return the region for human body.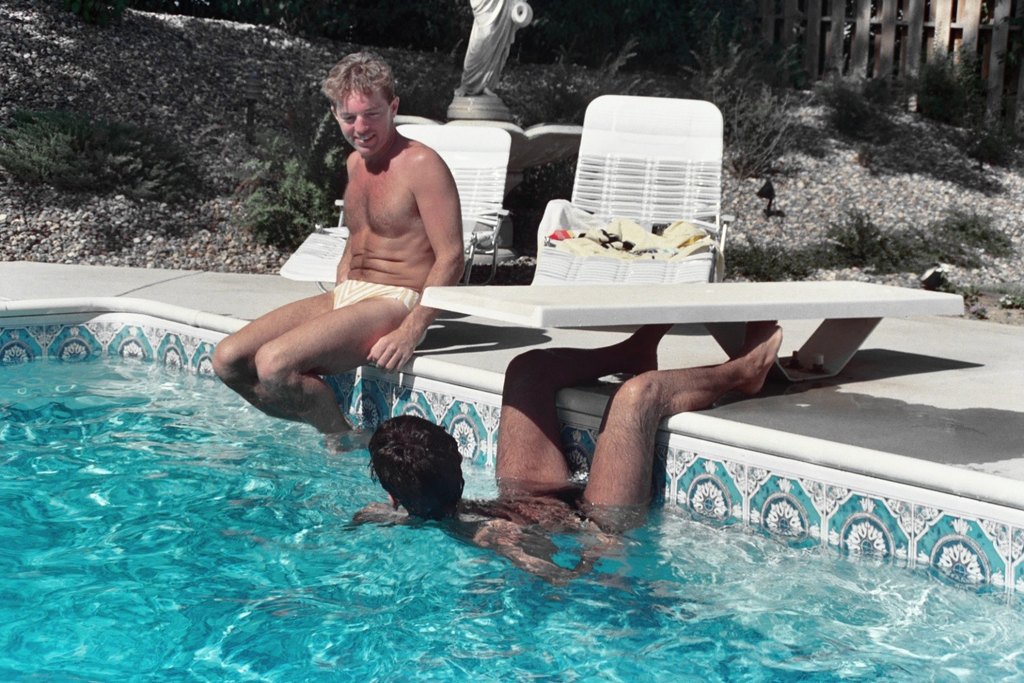
left=240, top=48, right=510, bottom=486.
